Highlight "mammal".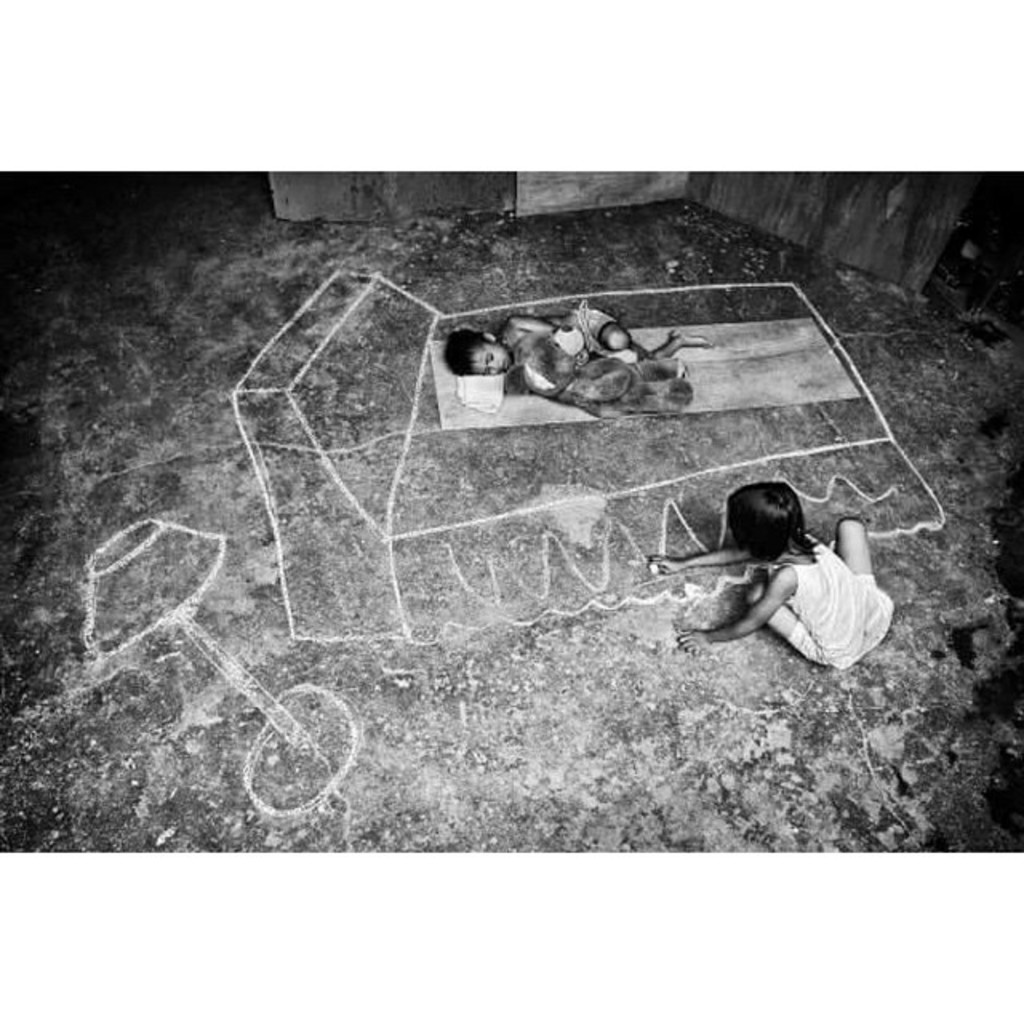
Highlighted region: 670/485/920/672.
